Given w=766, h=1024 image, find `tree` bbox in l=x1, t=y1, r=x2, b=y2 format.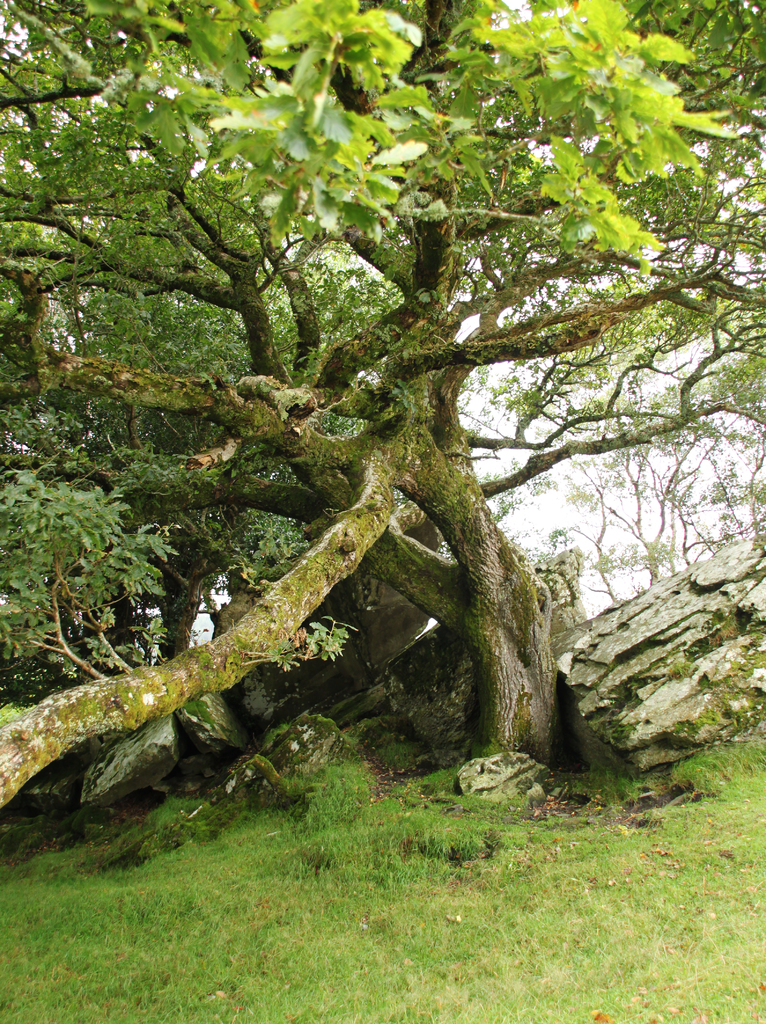
l=0, t=0, r=765, b=829.
